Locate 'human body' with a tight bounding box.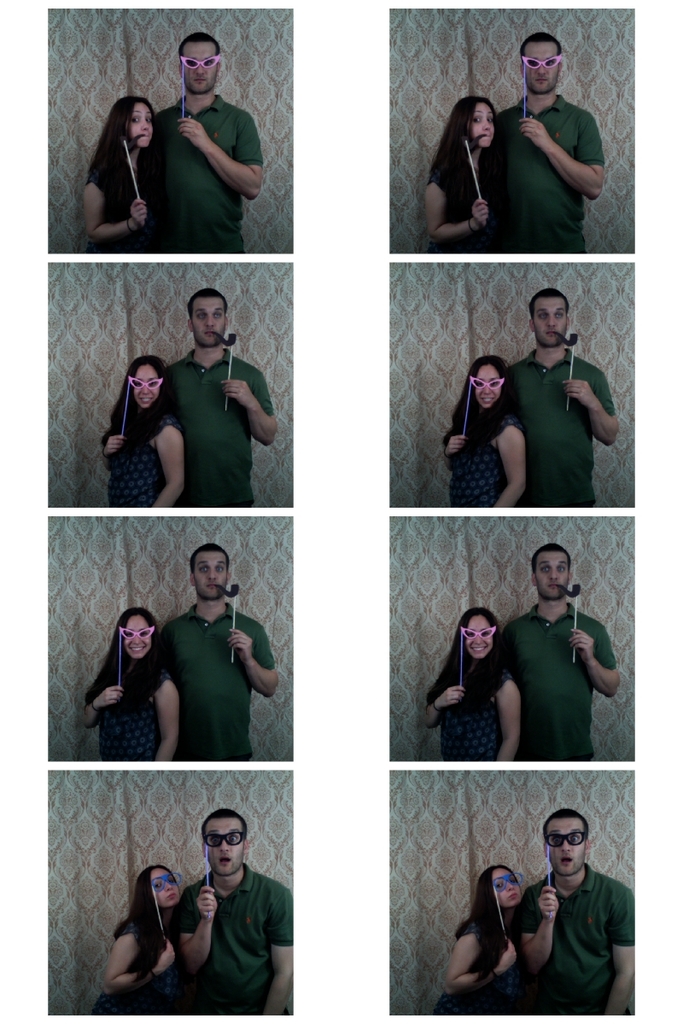
pyautogui.locateOnScreen(514, 810, 633, 1009).
